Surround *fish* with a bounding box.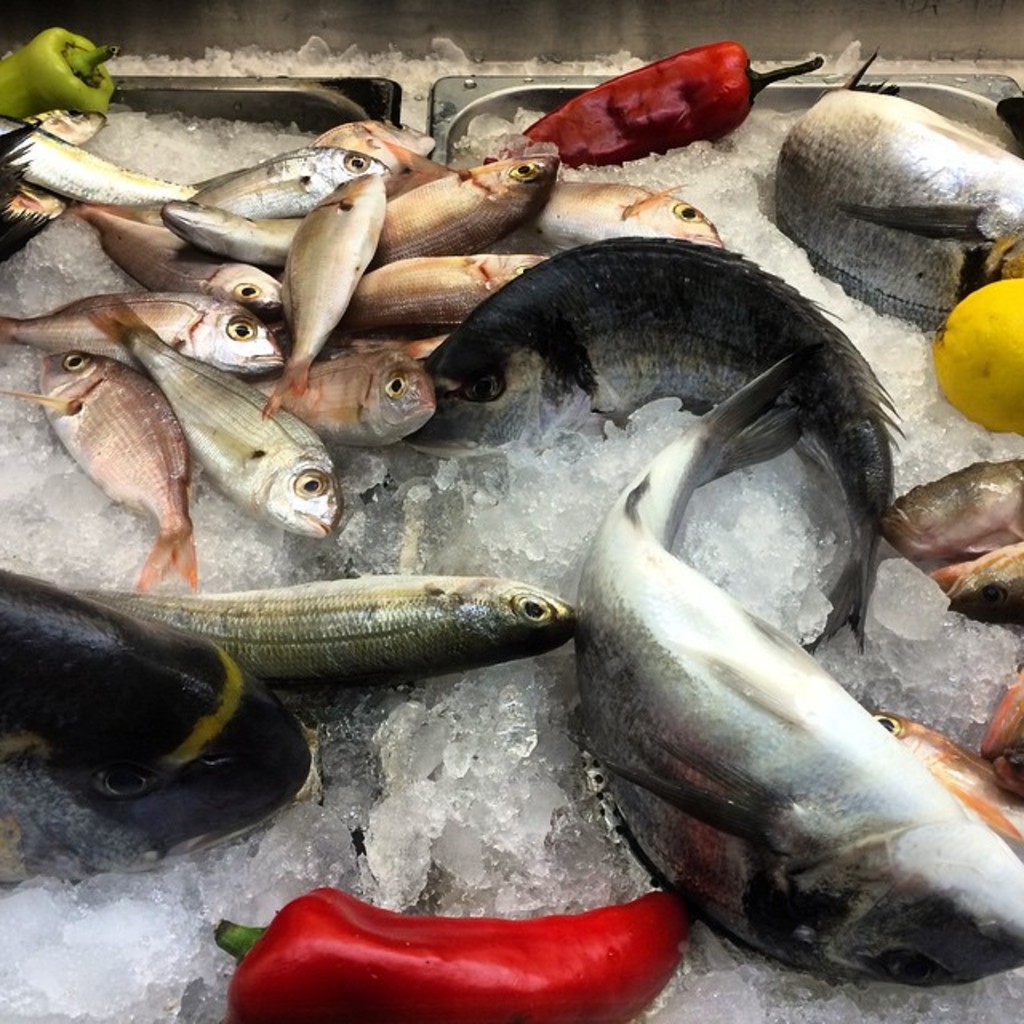
[x1=0, y1=570, x2=310, y2=880].
